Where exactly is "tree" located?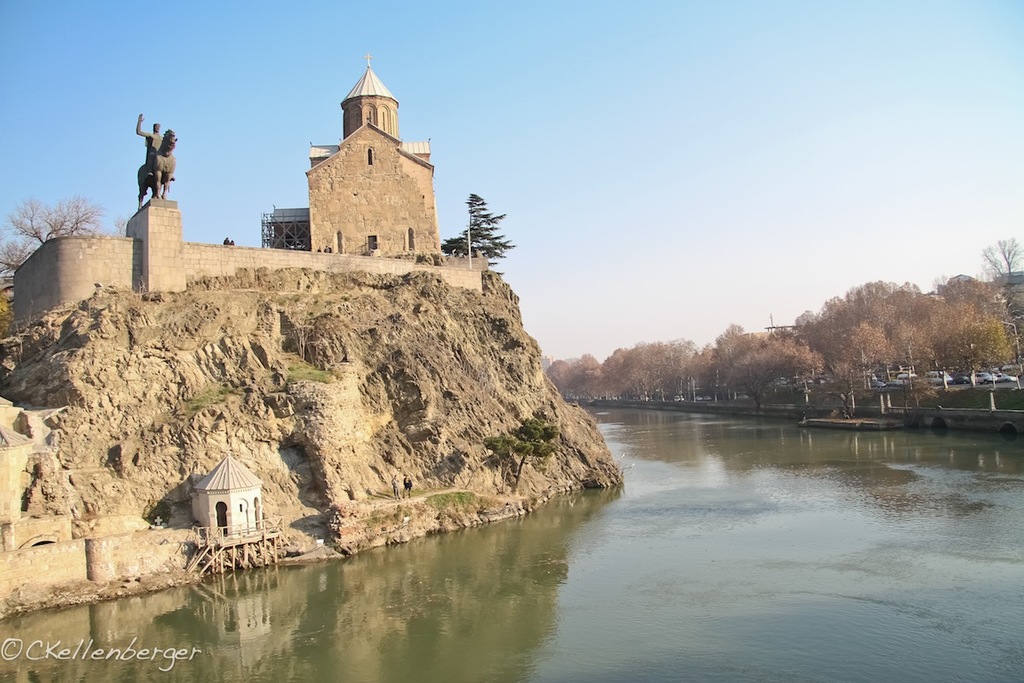
Its bounding box is <bbox>905, 258, 937, 414</bbox>.
